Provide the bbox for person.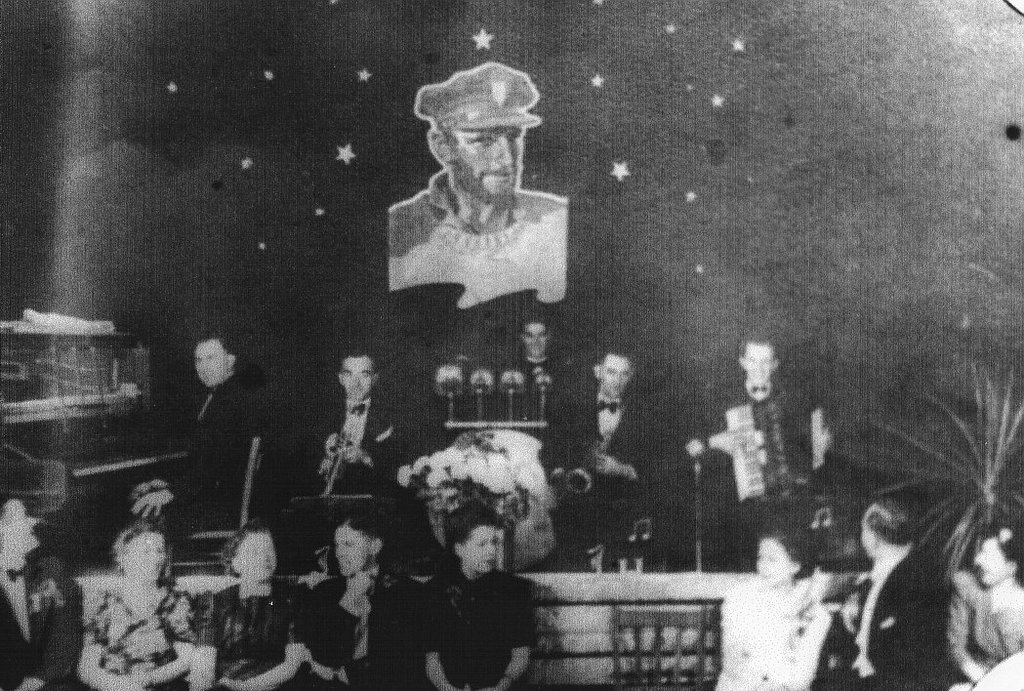
[42,336,270,540].
